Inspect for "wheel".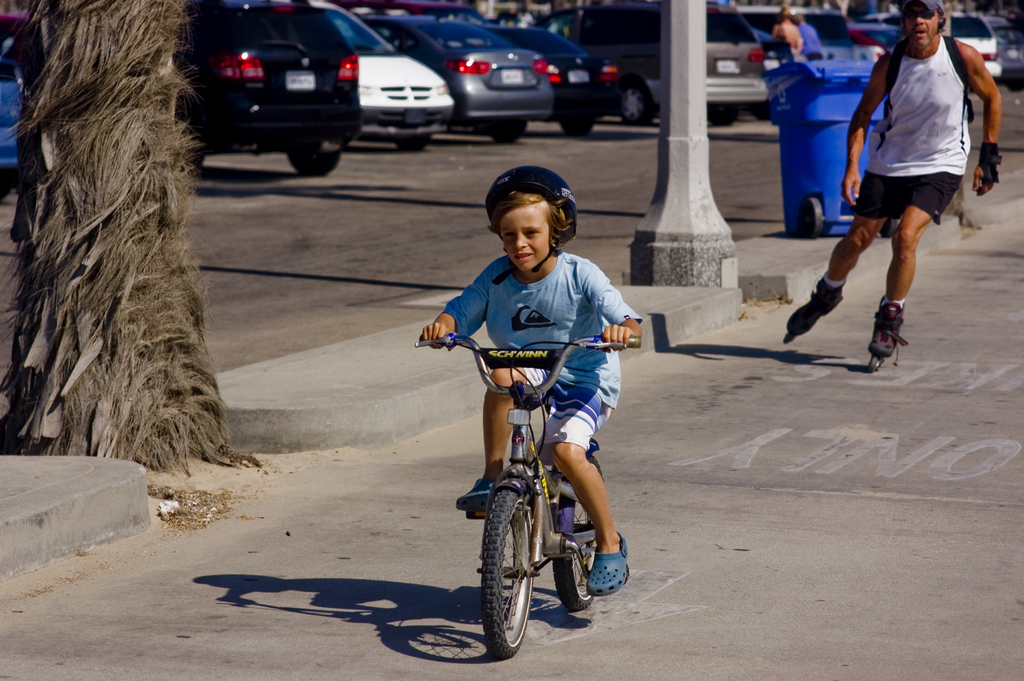
Inspection: rect(480, 468, 550, 660).
